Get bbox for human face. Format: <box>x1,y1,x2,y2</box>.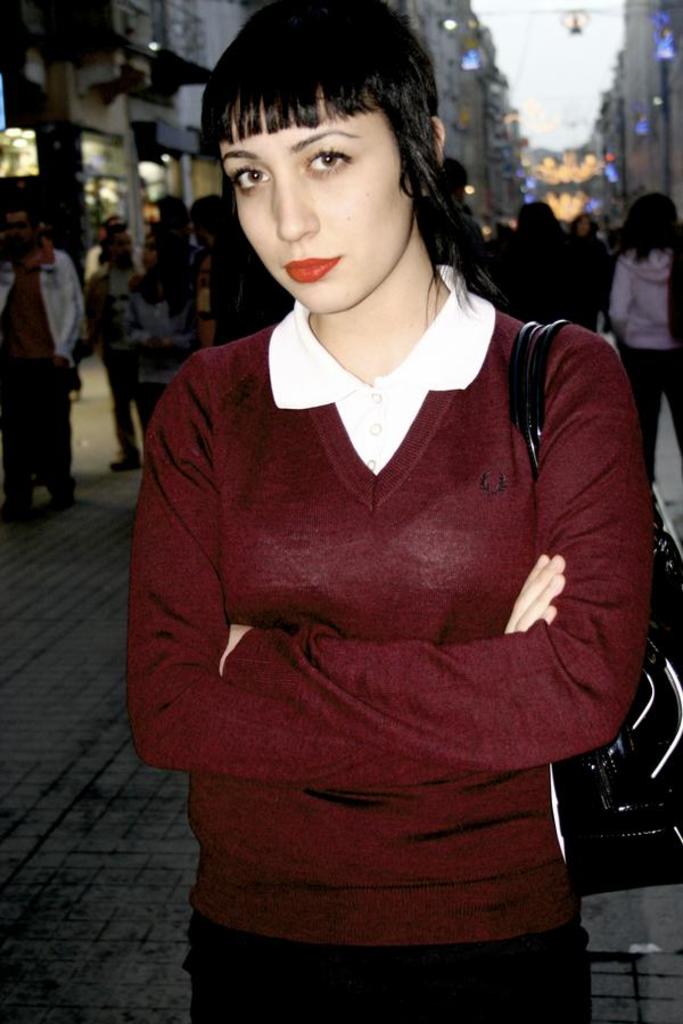
<box>231,91,420,321</box>.
